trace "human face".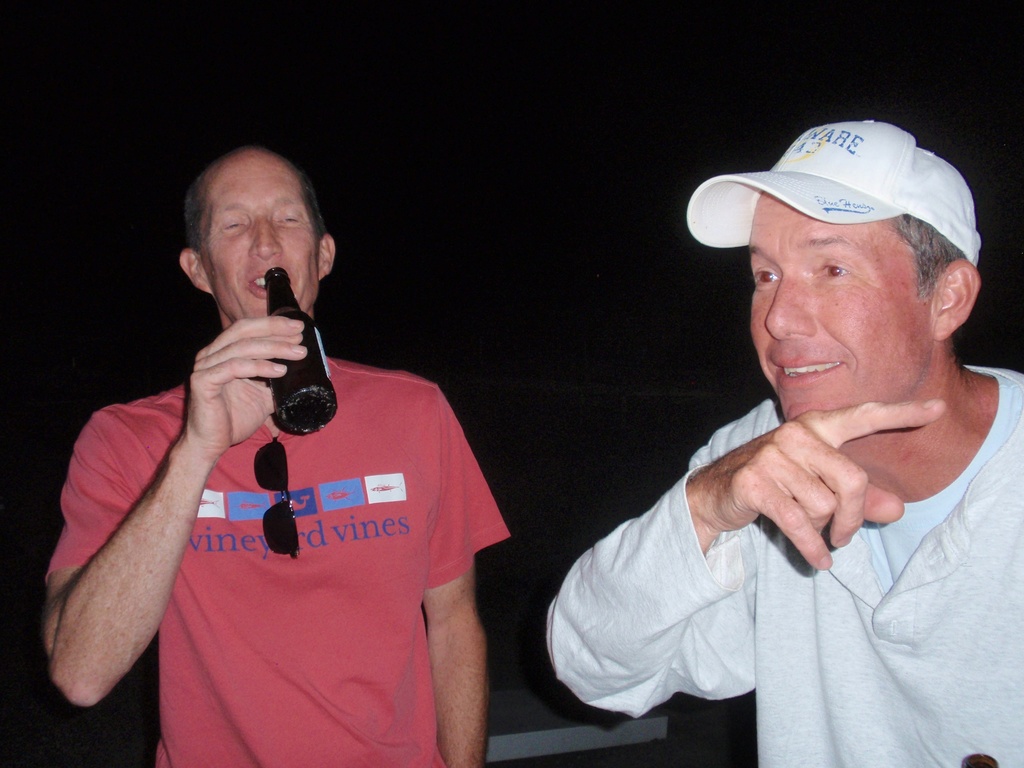
Traced to rect(749, 192, 930, 420).
